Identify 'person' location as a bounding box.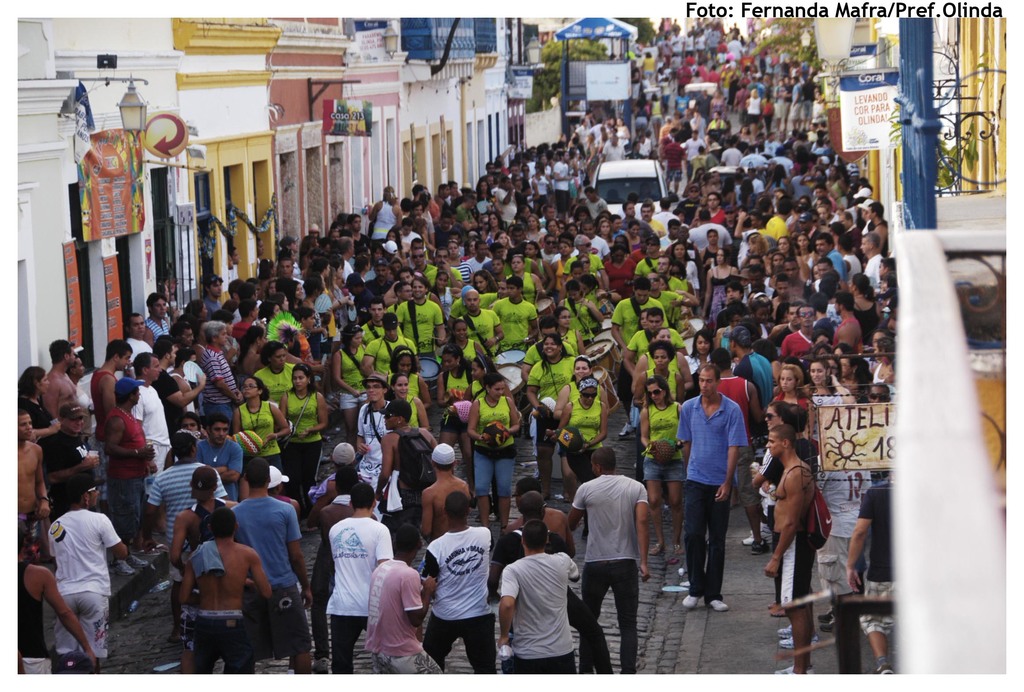
467 373 520 531.
